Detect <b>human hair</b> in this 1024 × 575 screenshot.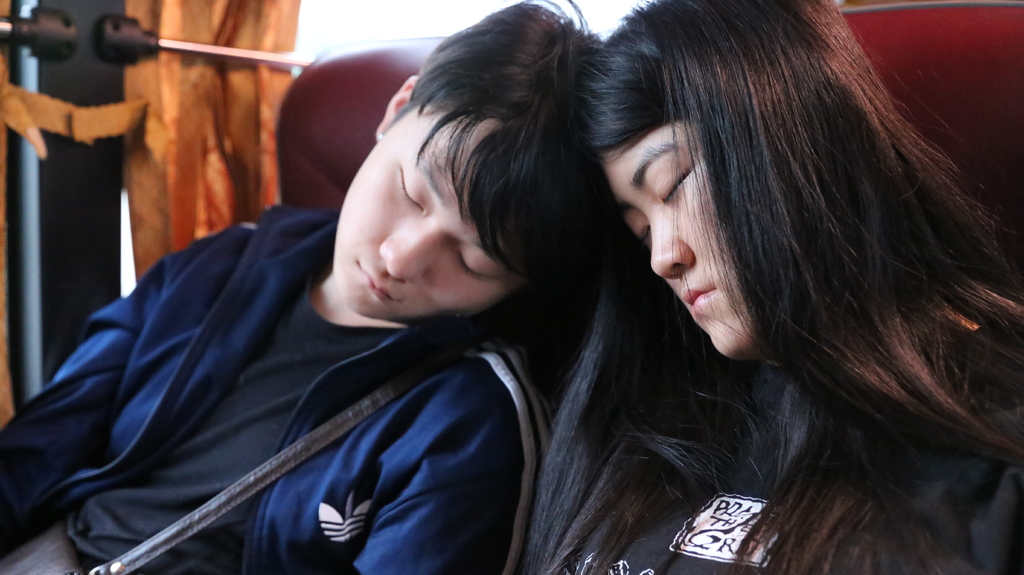
Detection: locate(375, 0, 604, 280).
